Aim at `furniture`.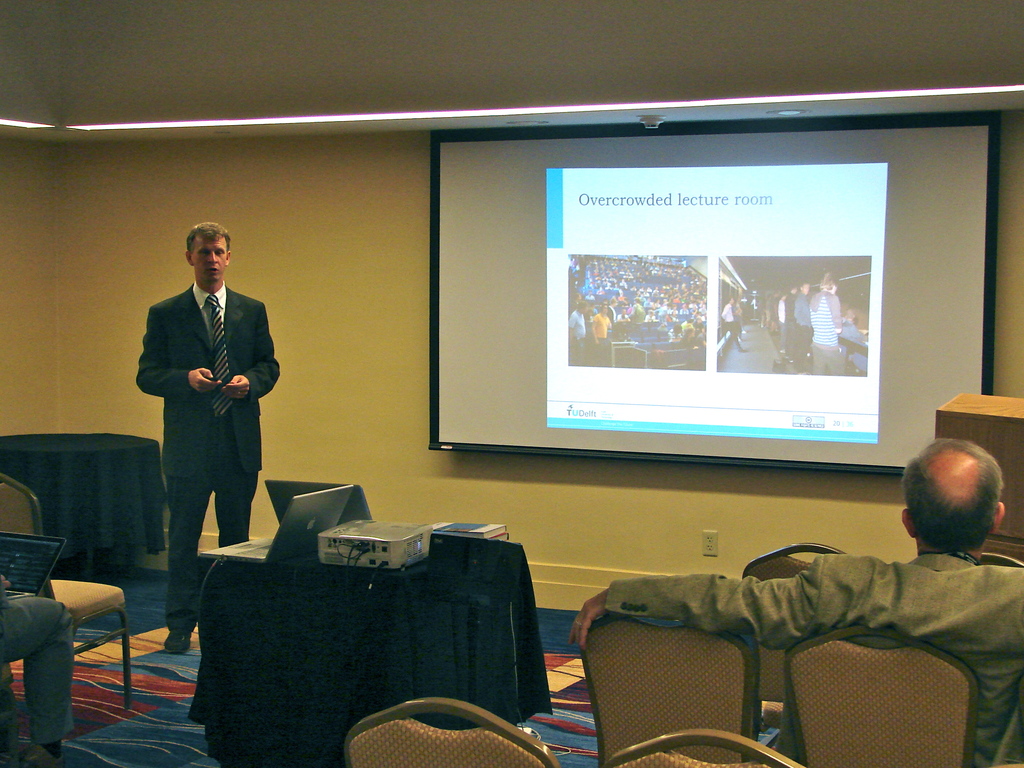
Aimed at [x1=742, y1=543, x2=858, y2=741].
